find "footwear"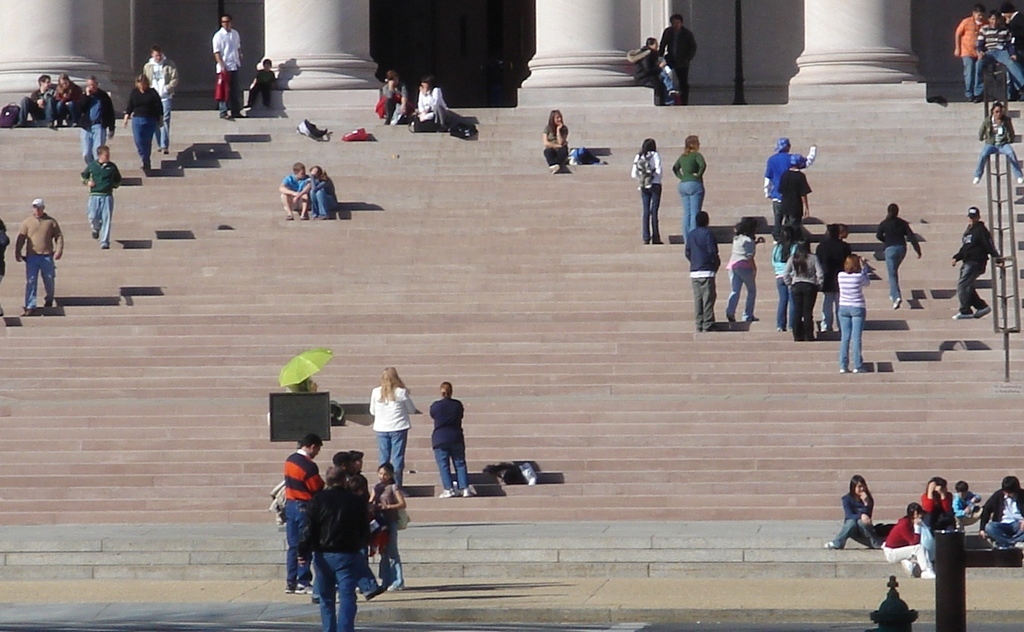
[93,231,98,241]
